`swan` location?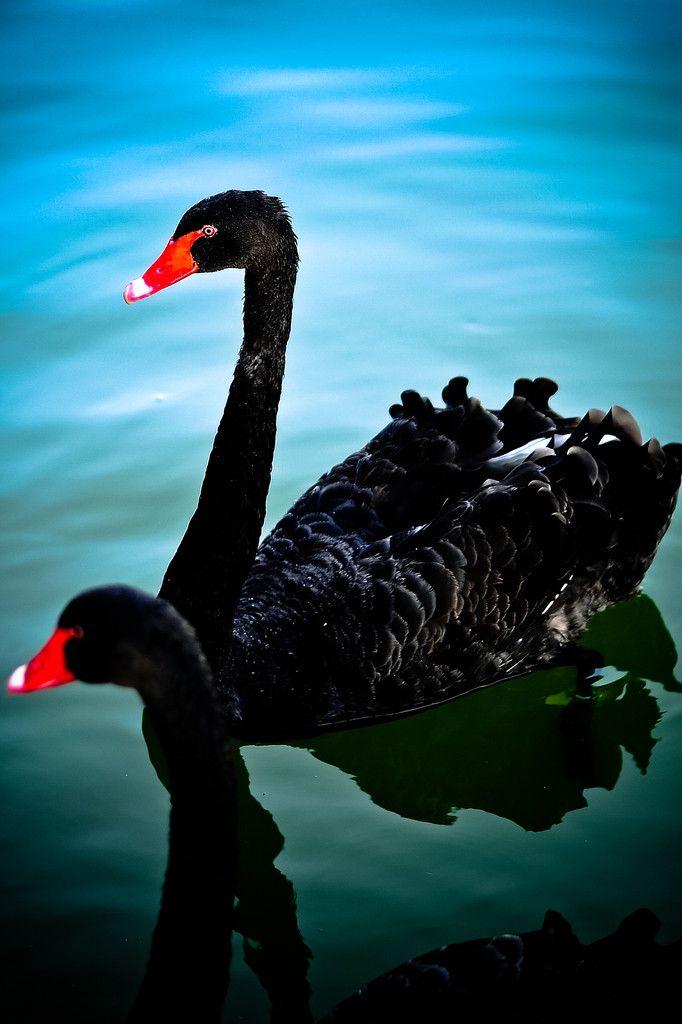
(70,190,617,835)
